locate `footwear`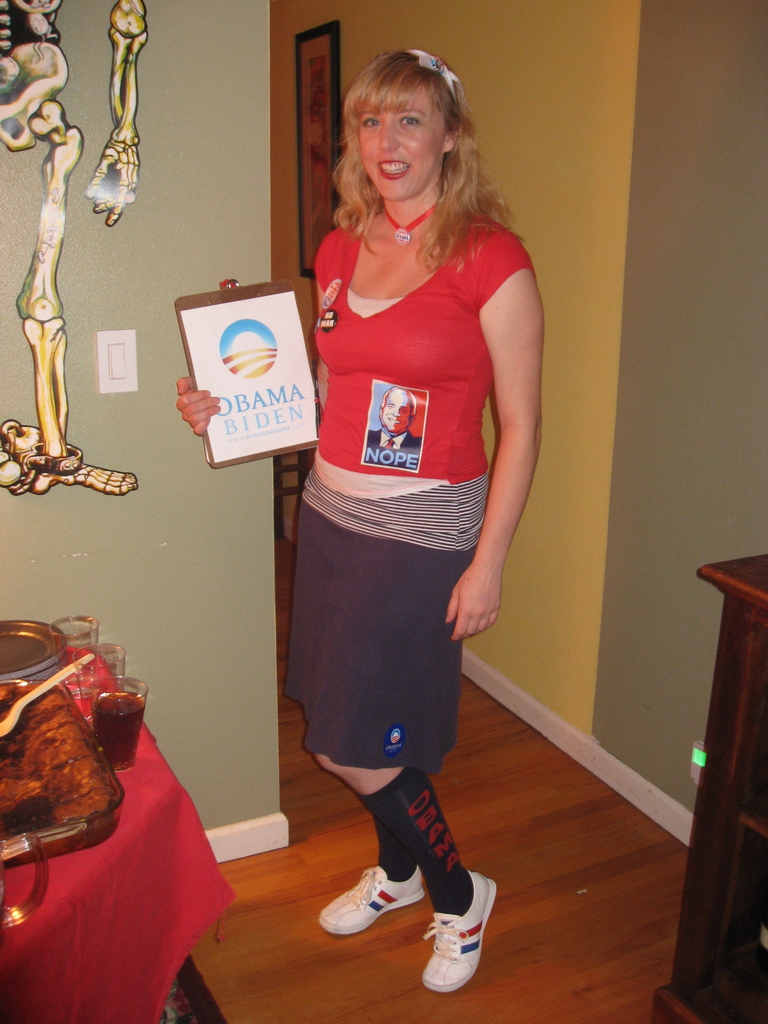
[left=319, top=863, right=424, bottom=933]
